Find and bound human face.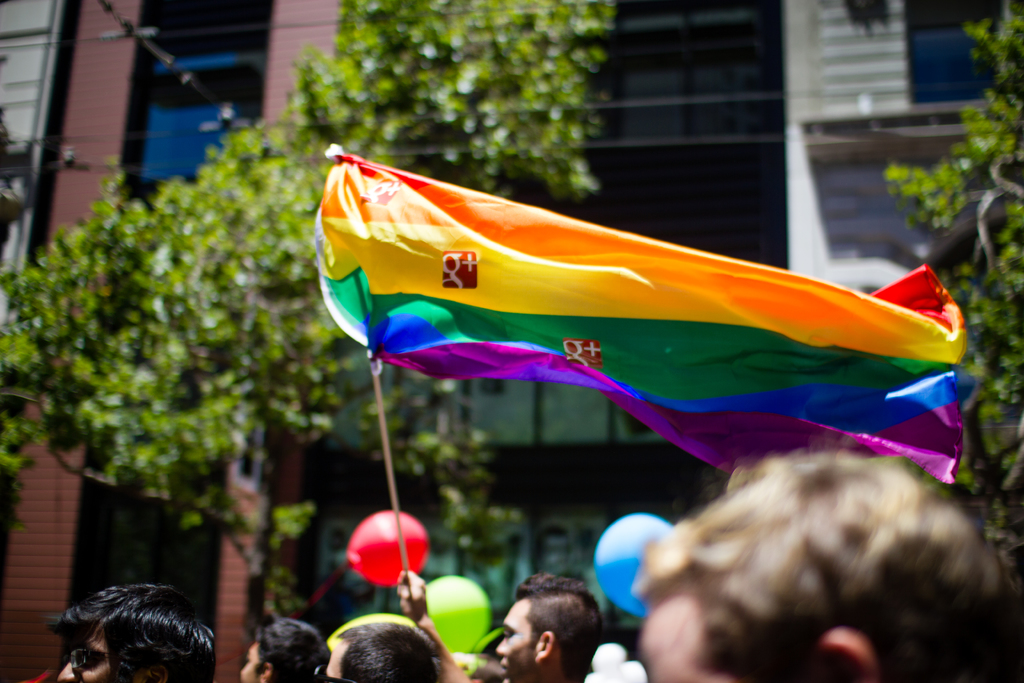
Bound: 638,589,734,682.
